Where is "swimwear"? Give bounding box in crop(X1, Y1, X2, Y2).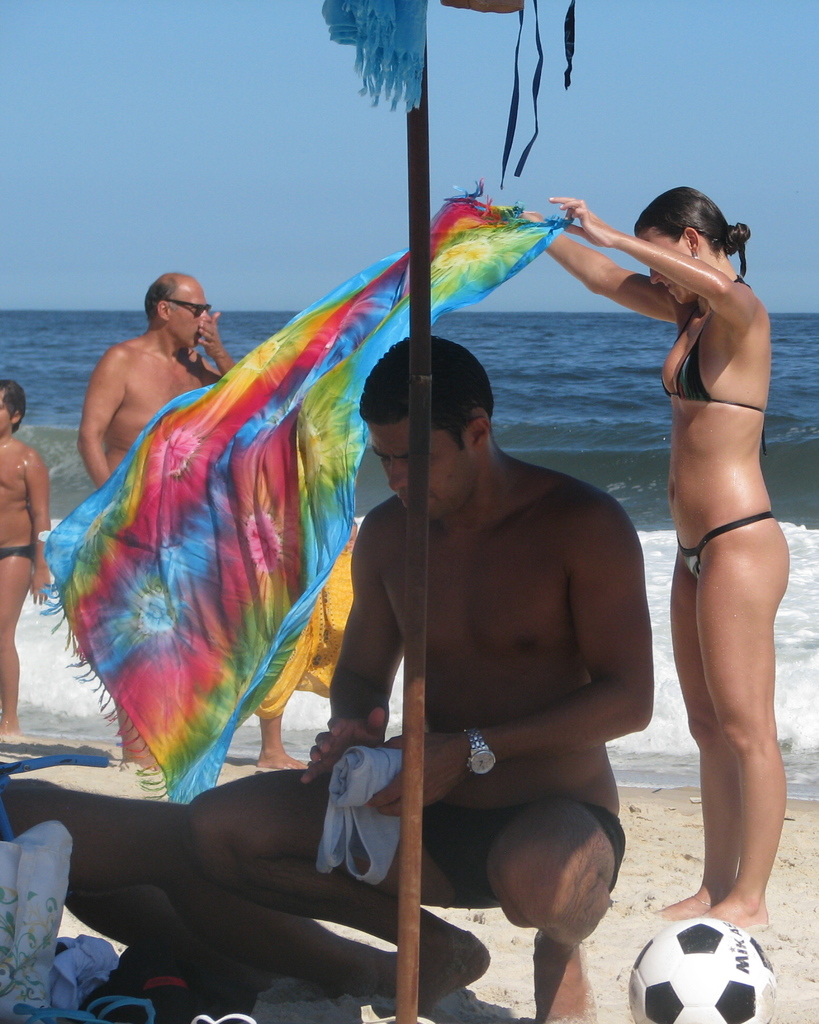
crop(0, 541, 54, 566).
